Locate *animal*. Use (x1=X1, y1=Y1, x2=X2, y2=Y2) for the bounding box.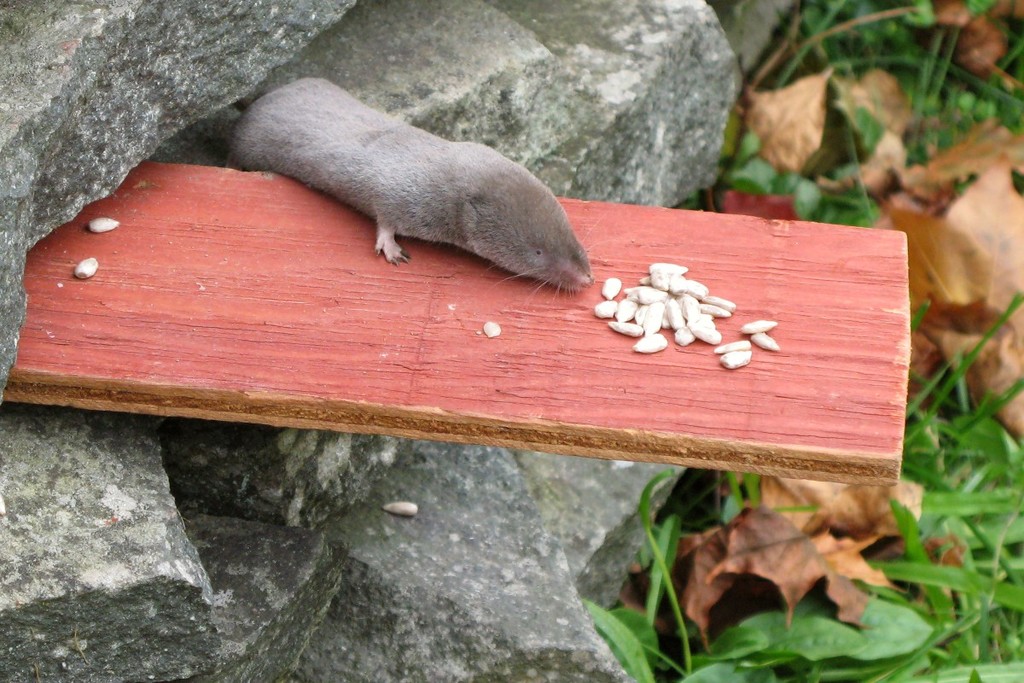
(x1=219, y1=69, x2=628, y2=308).
